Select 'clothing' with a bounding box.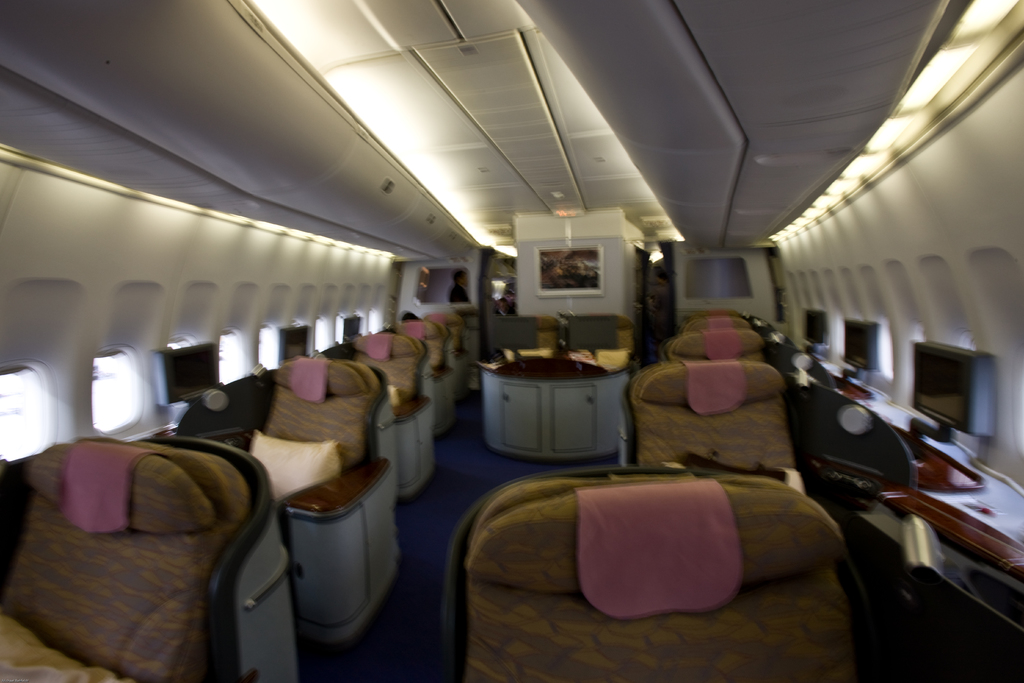
locate(499, 296, 519, 317).
